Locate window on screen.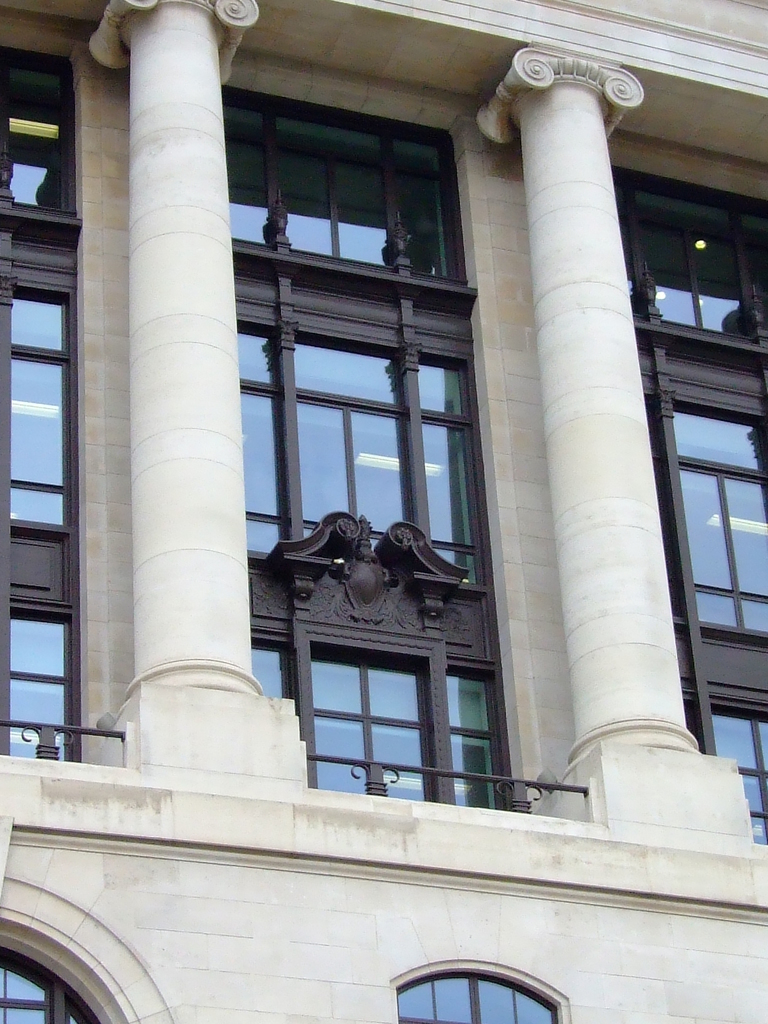
On screen at 221/84/513/805.
